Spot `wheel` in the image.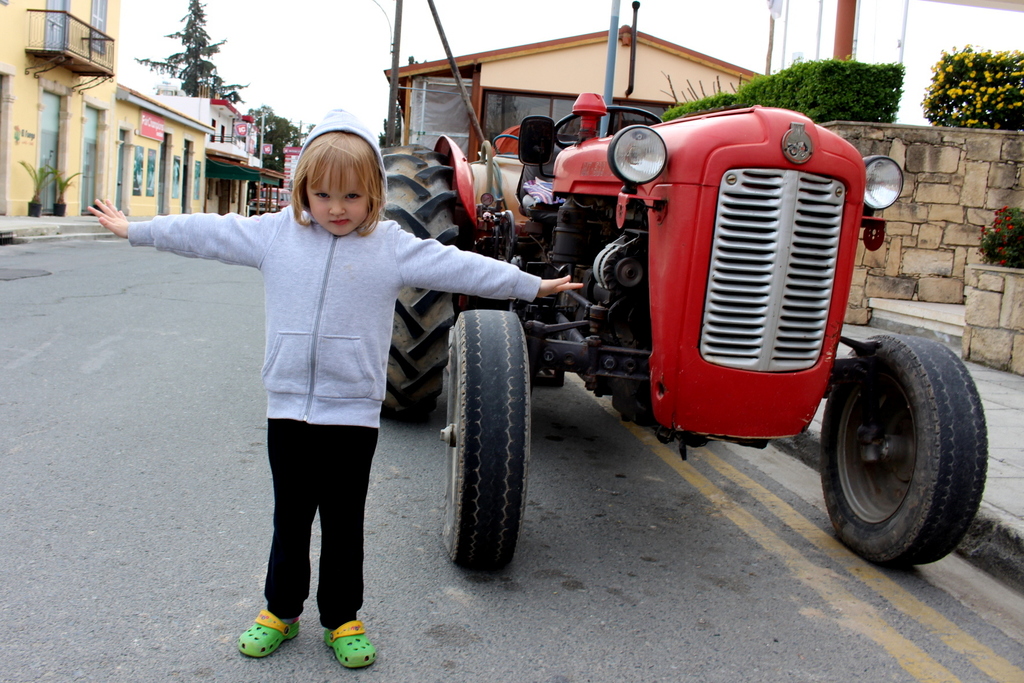
`wheel` found at <bbox>438, 311, 531, 559</bbox>.
